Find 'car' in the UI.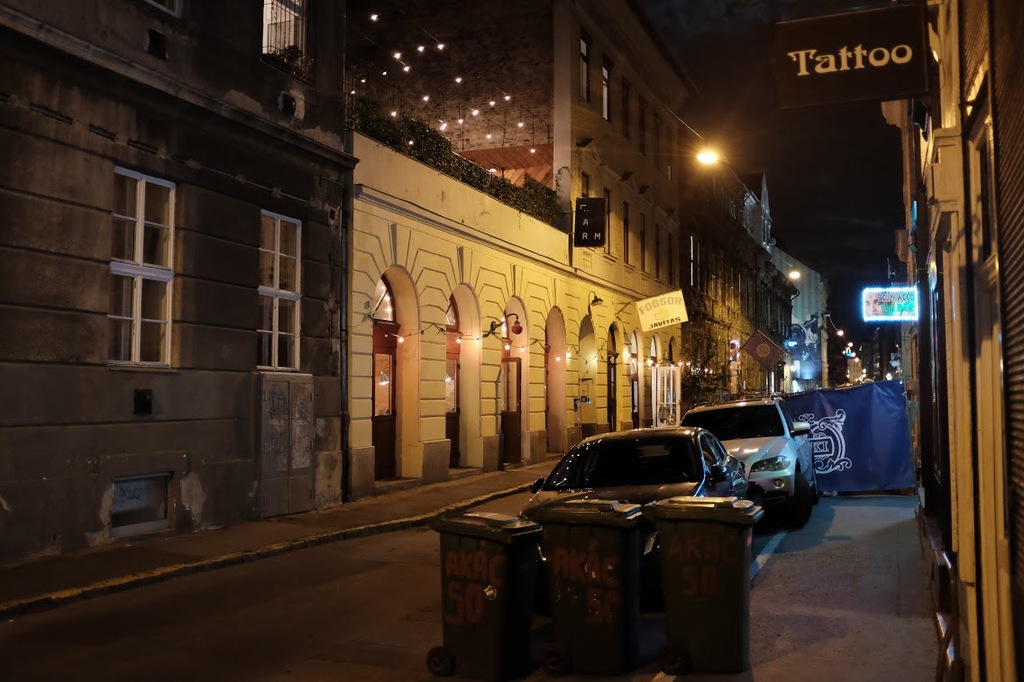
UI element at <bbox>686, 394, 818, 522</bbox>.
